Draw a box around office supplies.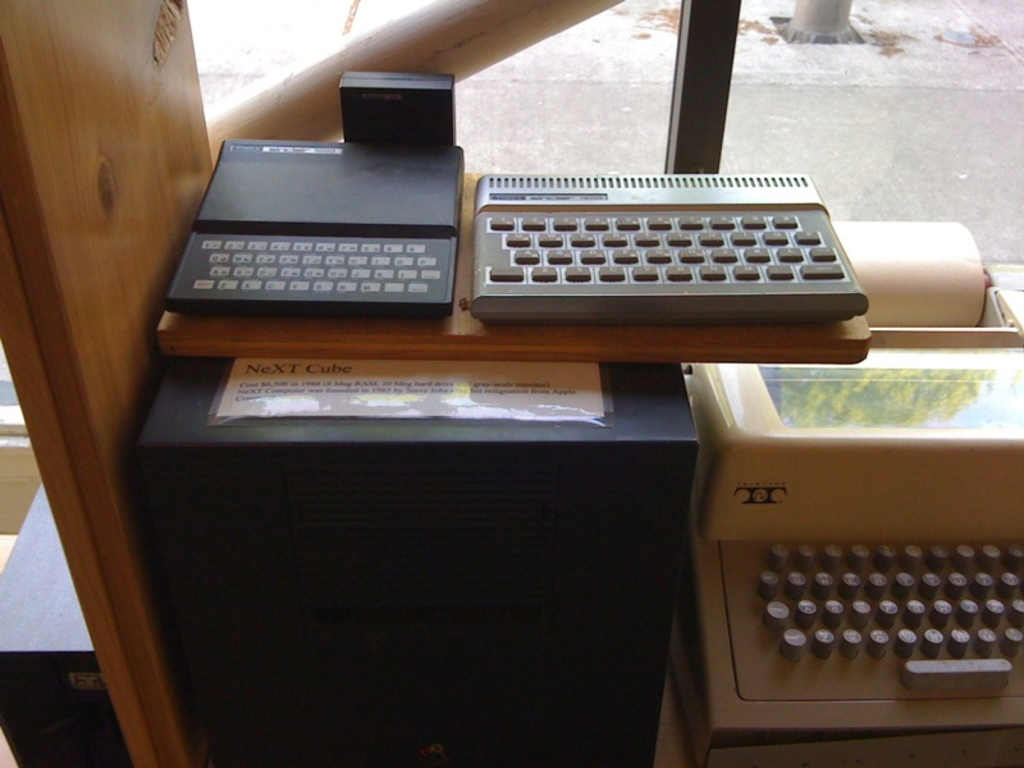
select_region(662, 357, 1023, 763).
